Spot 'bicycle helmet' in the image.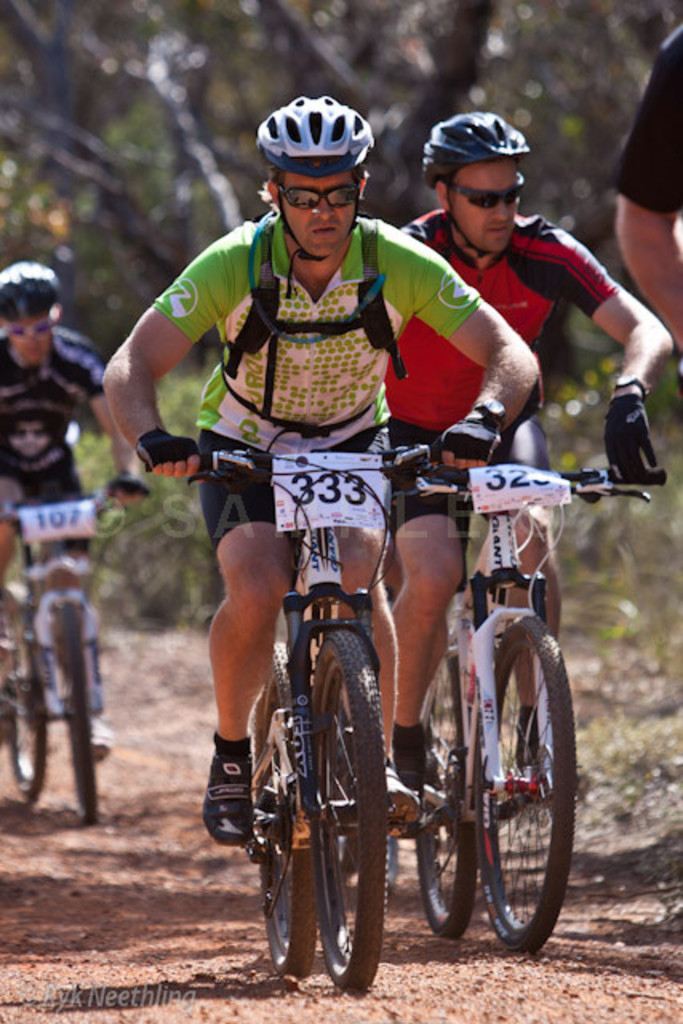
'bicycle helmet' found at 0,254,56,310.
